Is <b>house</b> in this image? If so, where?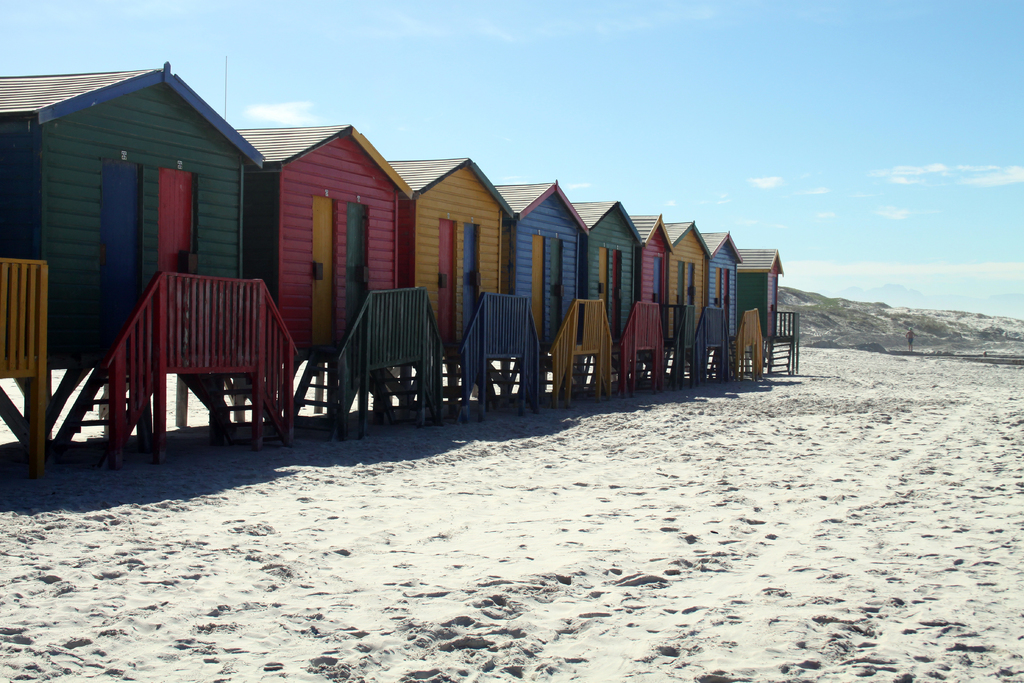
Yes, at rect(500, 179, 590, 411).
